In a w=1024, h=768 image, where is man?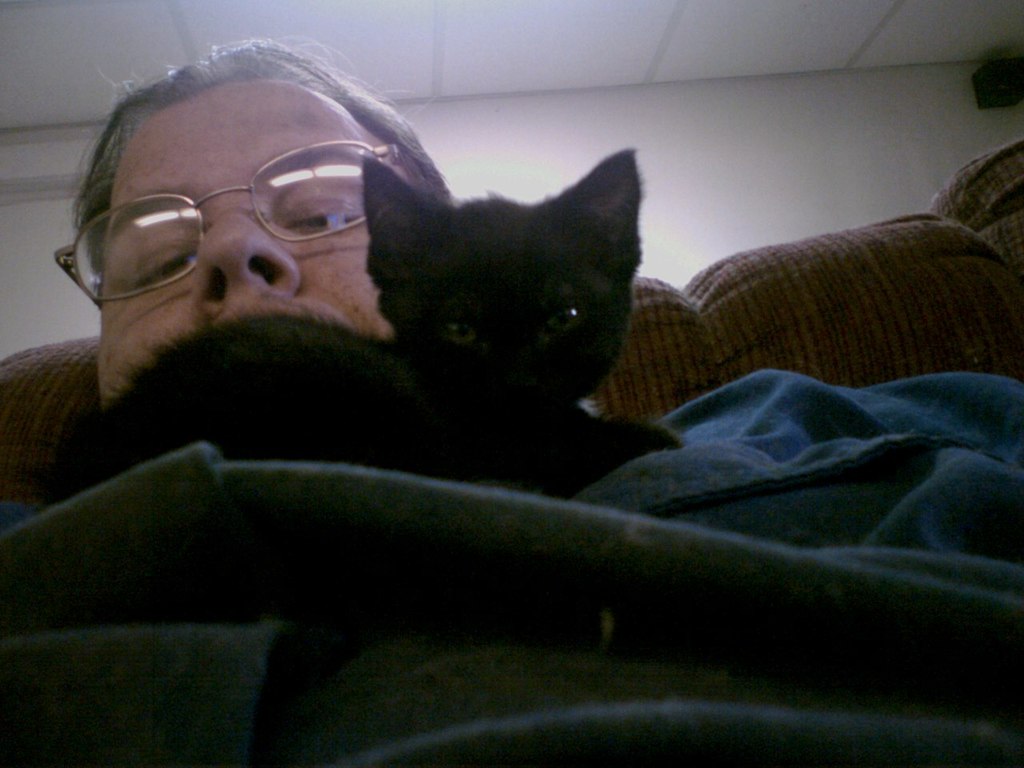
region(0, 92, 1023, 714).
